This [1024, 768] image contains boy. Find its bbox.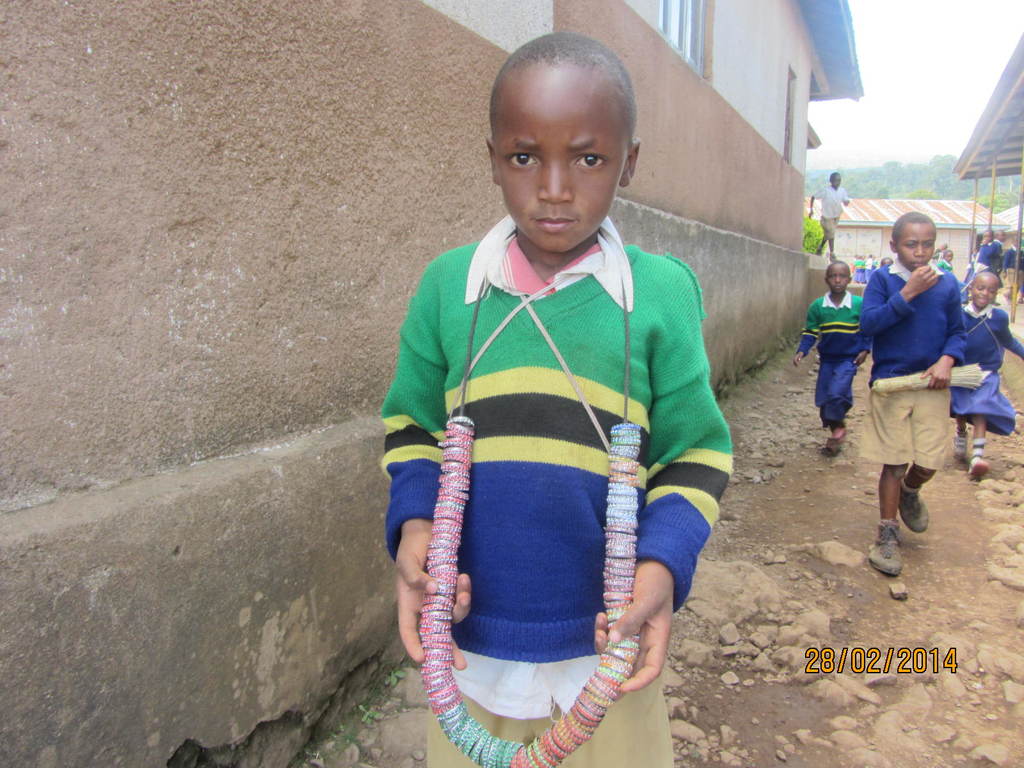
pyautogui.locateOnScreen(861, 212, 966, 580).
